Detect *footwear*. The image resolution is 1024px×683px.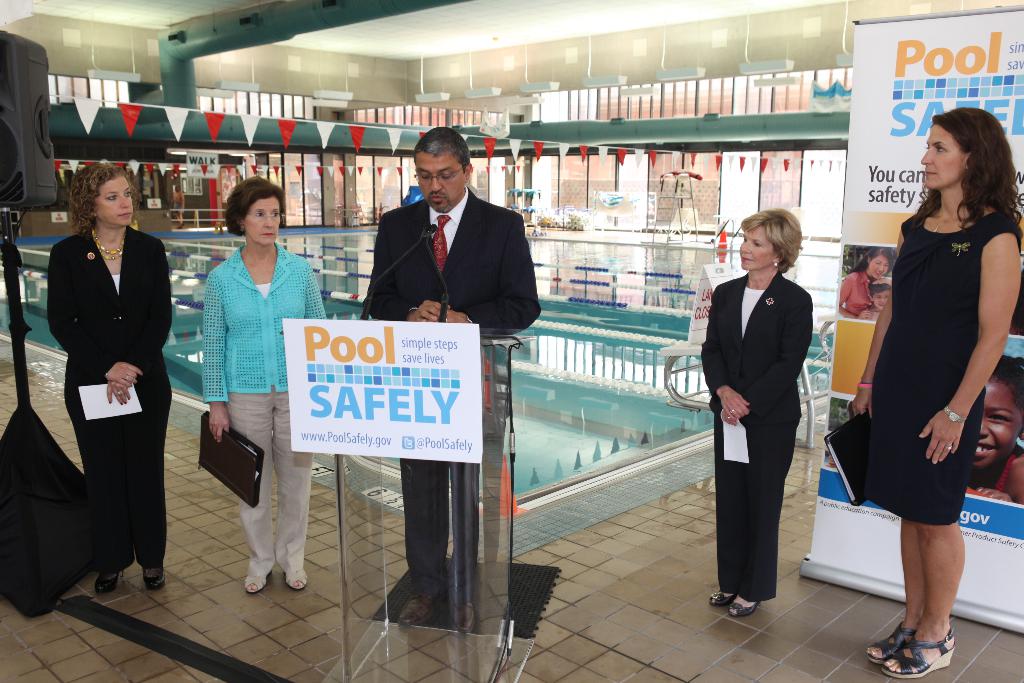
Rect(881, 625, 954, 678).
